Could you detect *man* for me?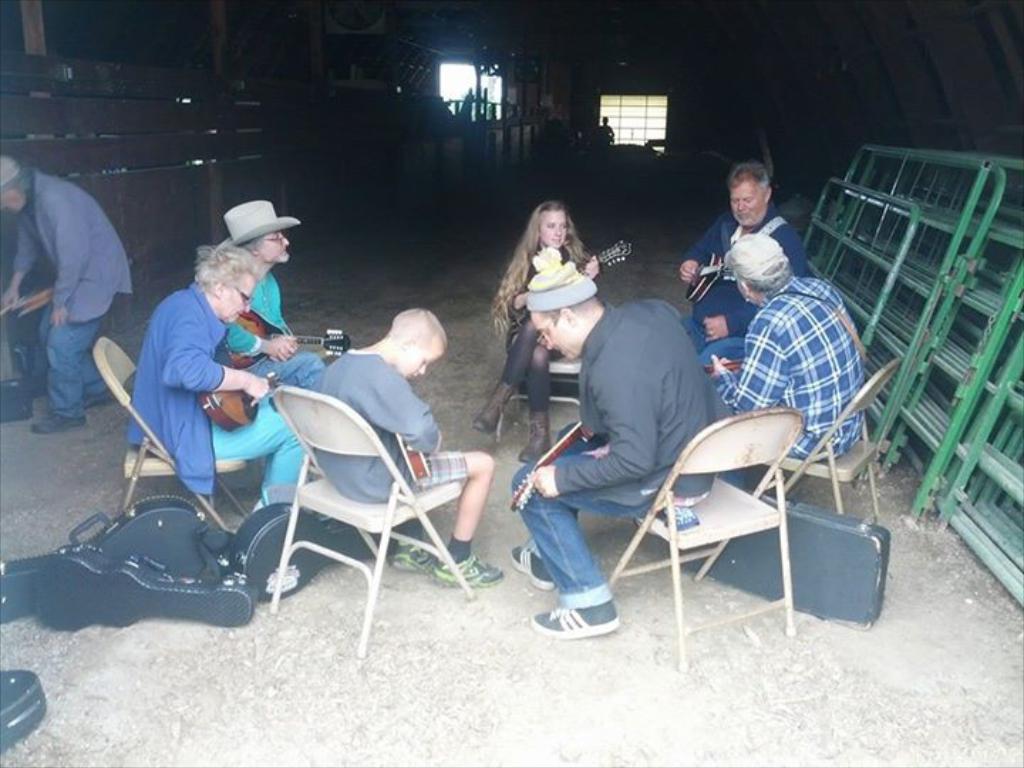
Detection result: (708,233,863,462).
